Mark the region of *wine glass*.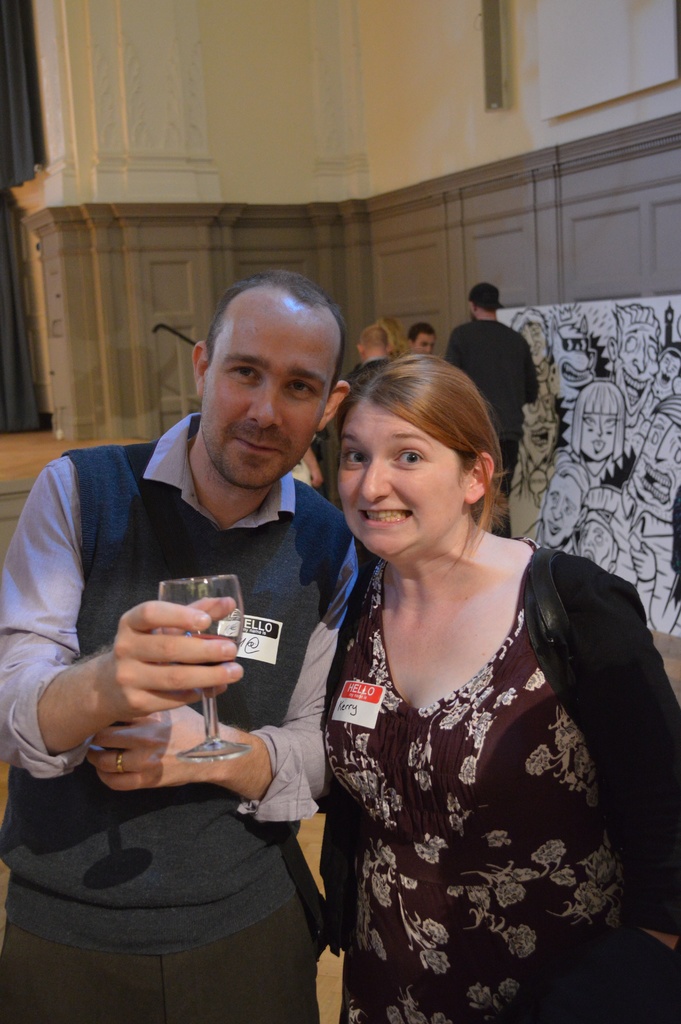
Region: {"left": 160, "top": 574, "right": 263, "bottom": 767}.
